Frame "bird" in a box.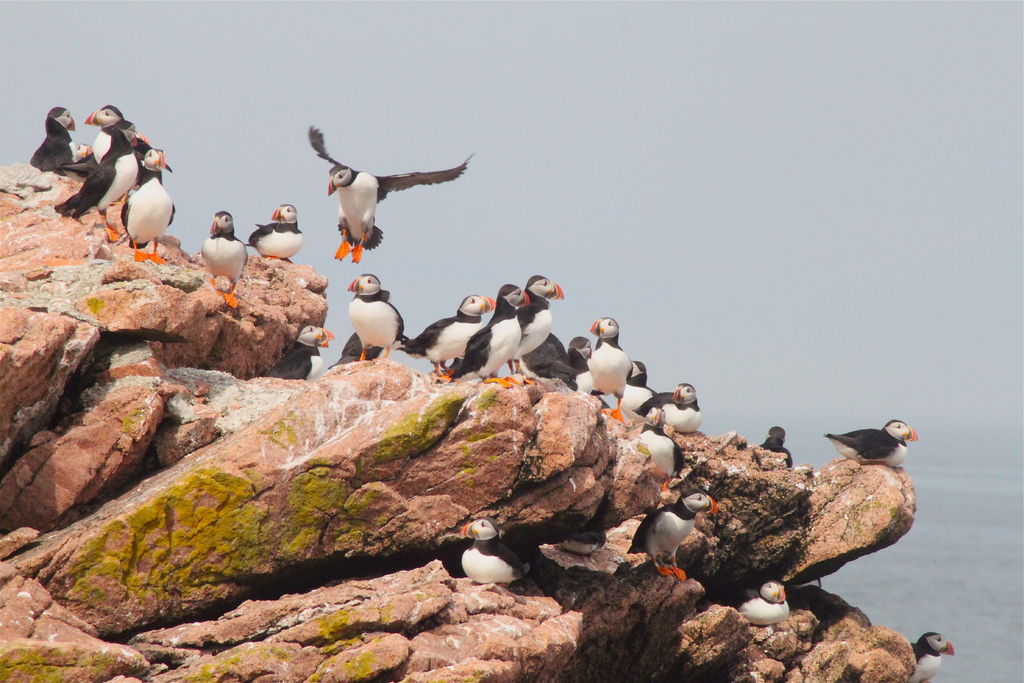
[x1=125, y1=136, x2=161, y2=180].
